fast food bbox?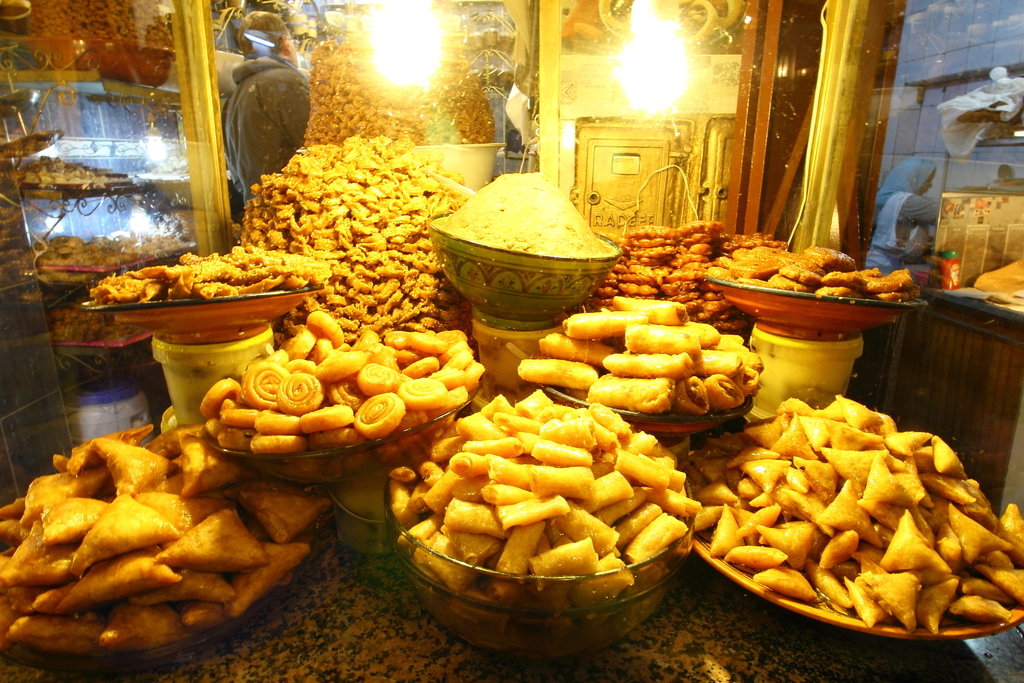
box(739, 351, 766, 393)
